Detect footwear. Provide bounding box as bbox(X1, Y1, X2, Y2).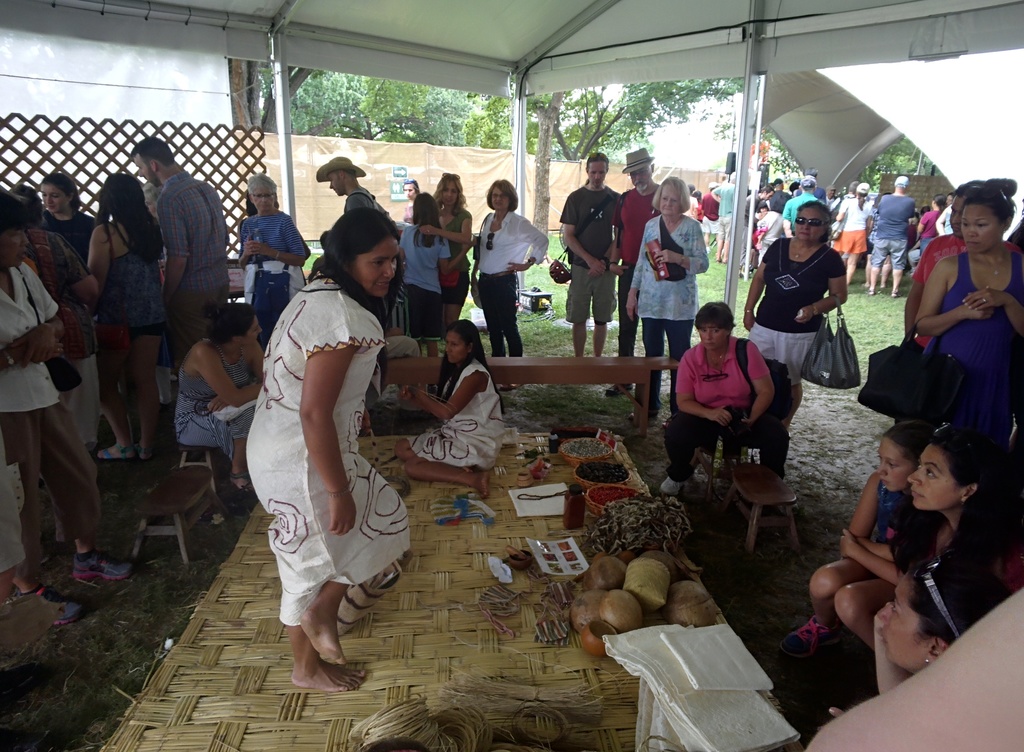
bbox(660, 477, 679, 496).
